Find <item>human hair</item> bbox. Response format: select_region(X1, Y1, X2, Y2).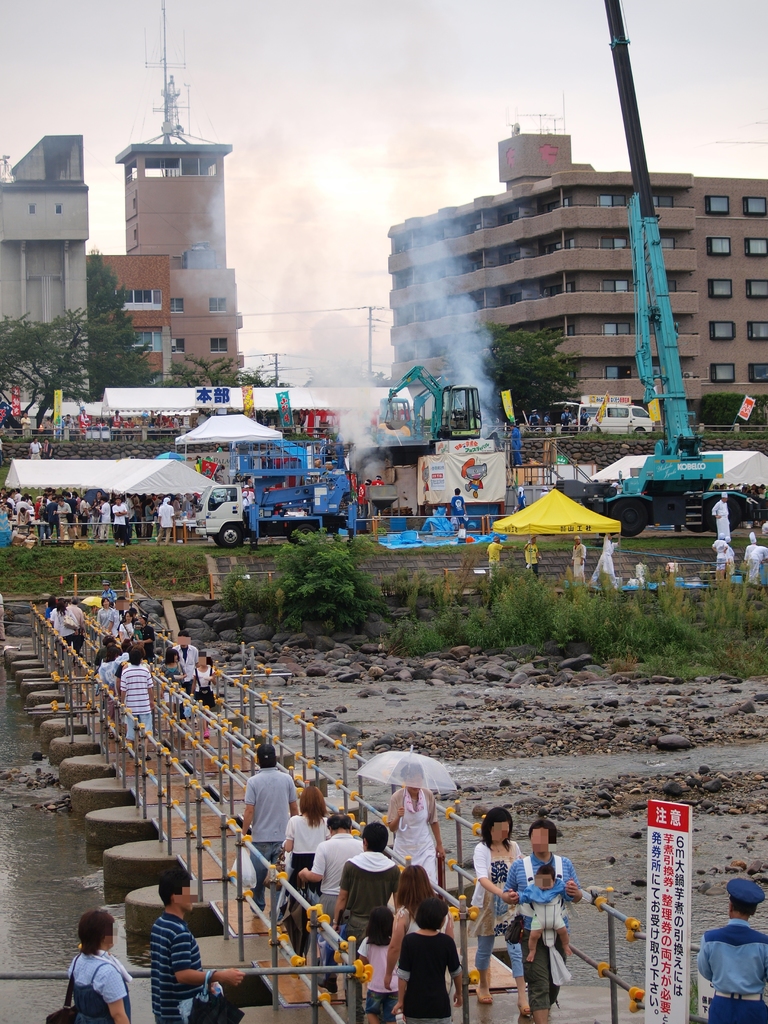
select_region(398, 766, 424, 785).
